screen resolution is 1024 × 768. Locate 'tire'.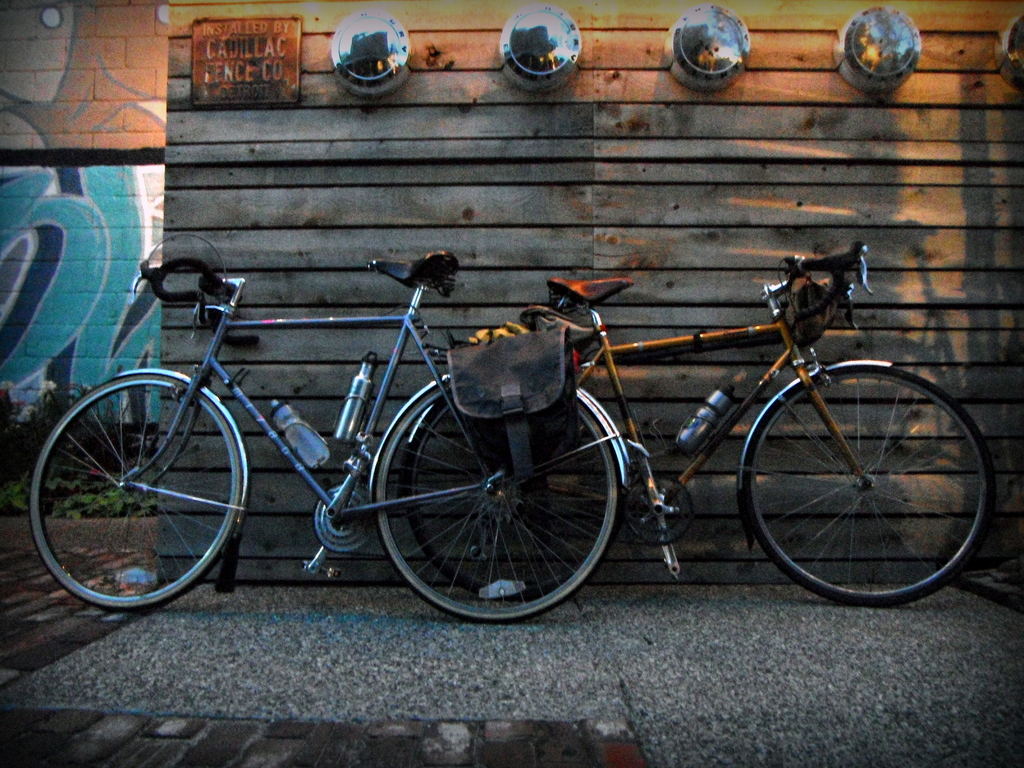
[left=737, top=365, right=993, bottom=609].
